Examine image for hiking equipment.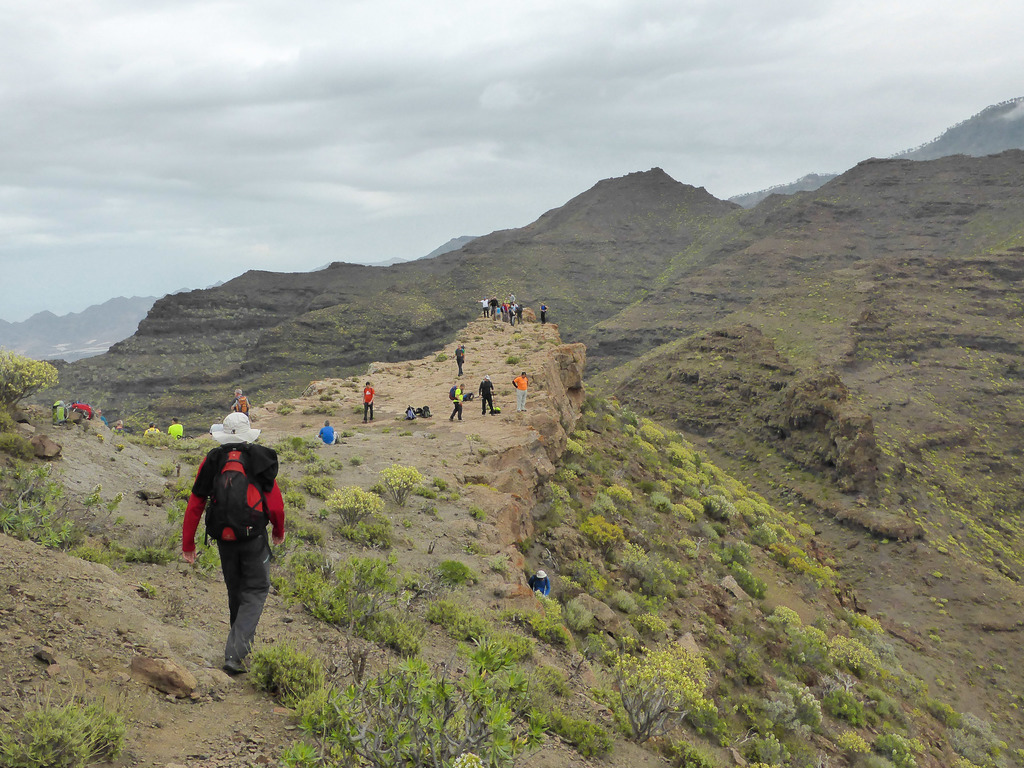
Examination result: {"left": 204, "top": 448, "right": 273, "bottom": 563}.
